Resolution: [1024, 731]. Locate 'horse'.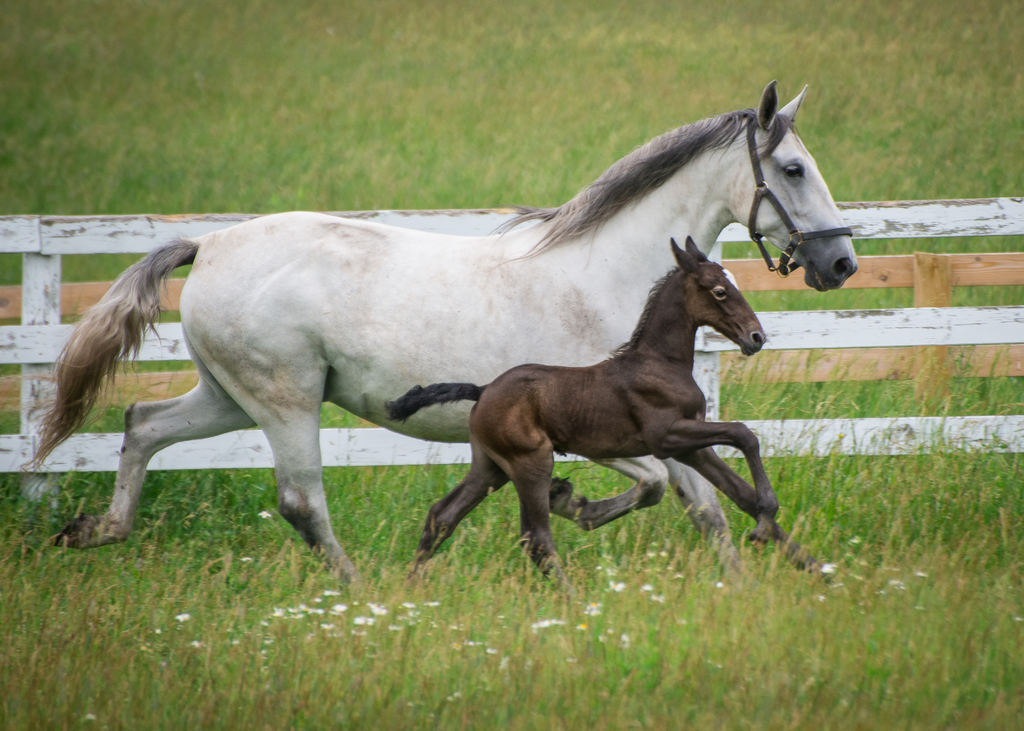
detection(379, 231, 822, 576).
